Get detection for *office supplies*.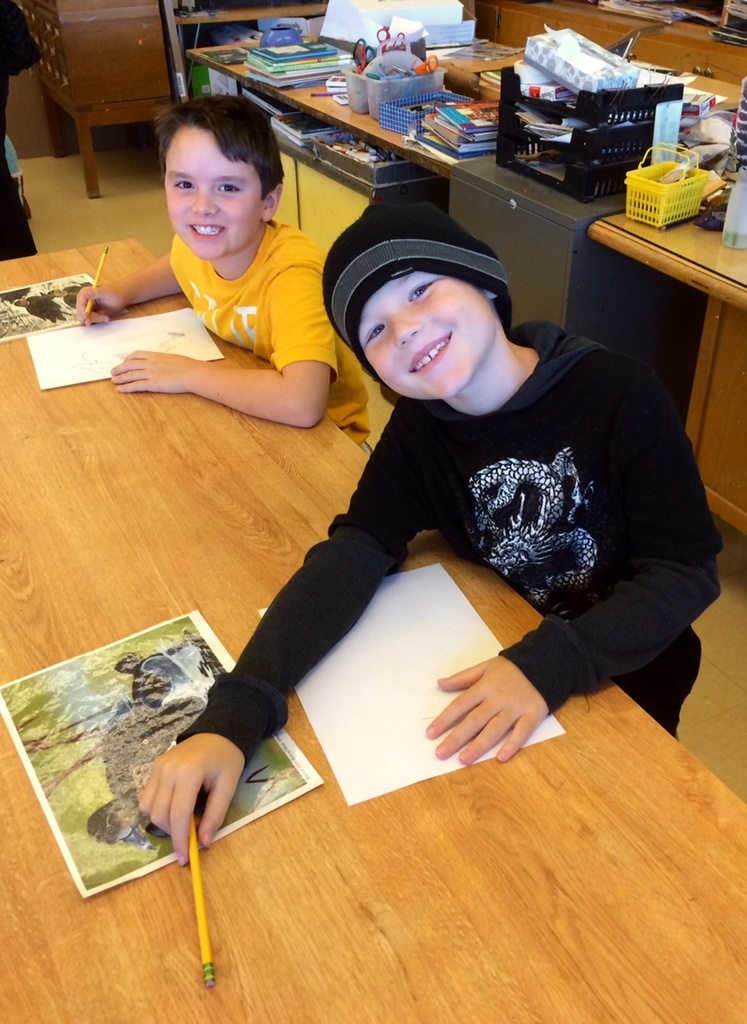
Detection: <region>428, 97, 485, 154</region>.
